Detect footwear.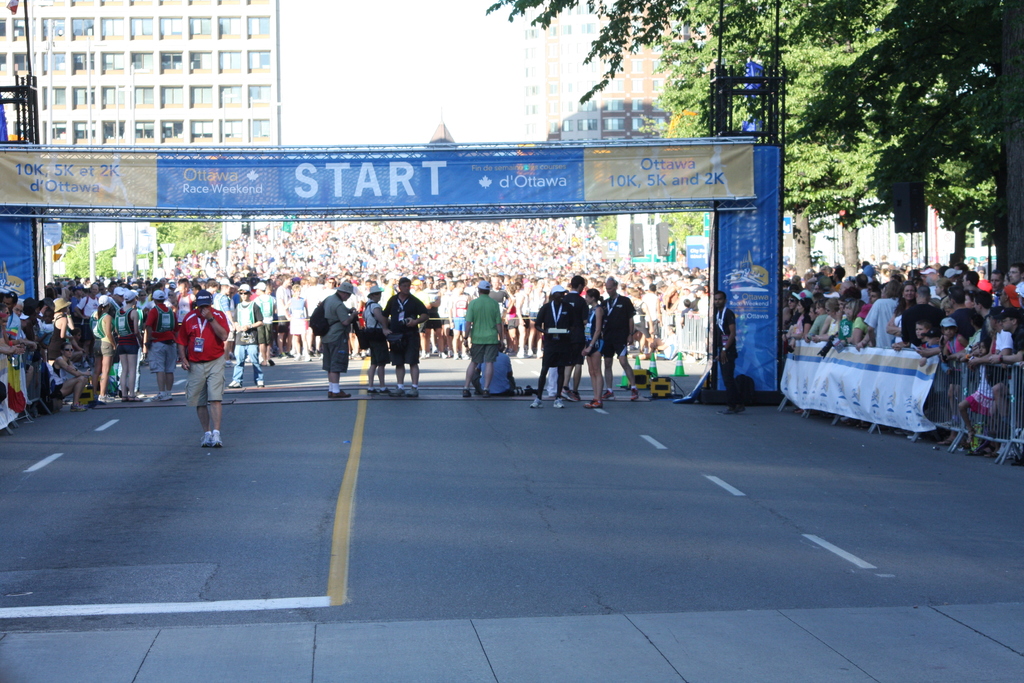
Detected at region(328, 391, 332, 399).
